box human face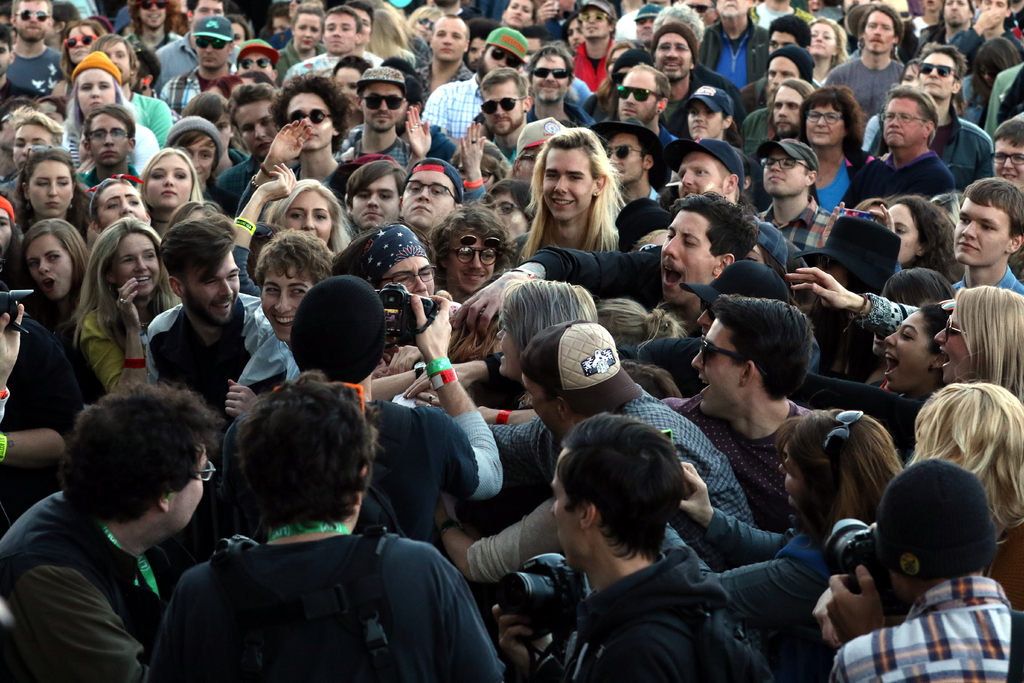
bbox=[180, 131, 221, 176]
